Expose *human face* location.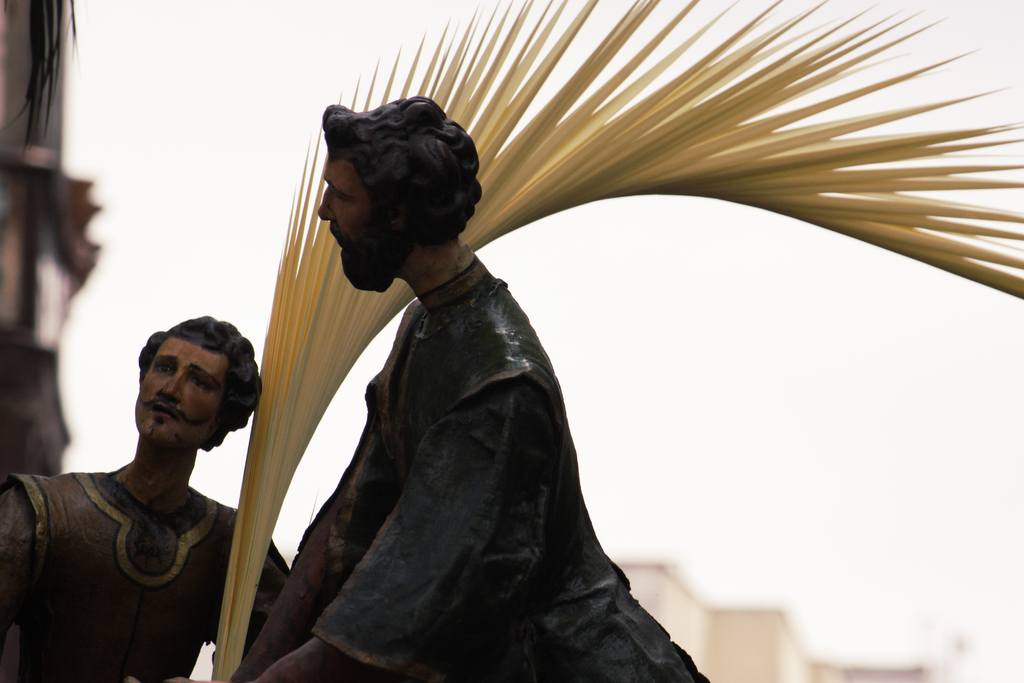
Exposed at box(318, 154, 374, 281).
